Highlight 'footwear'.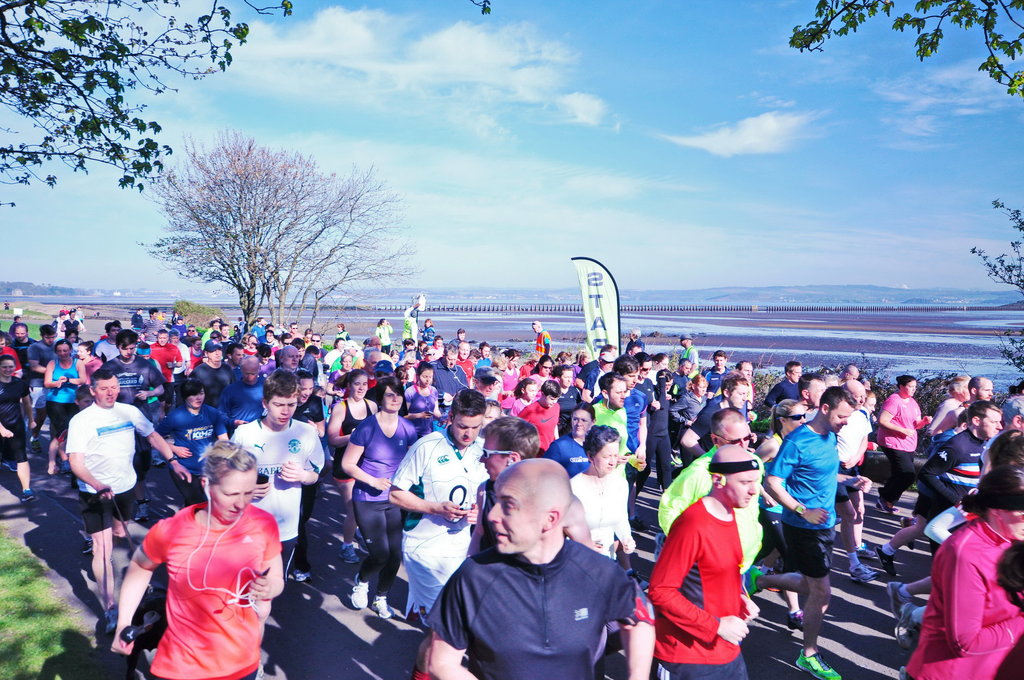
Highlighted region: 152/449/165/465.
